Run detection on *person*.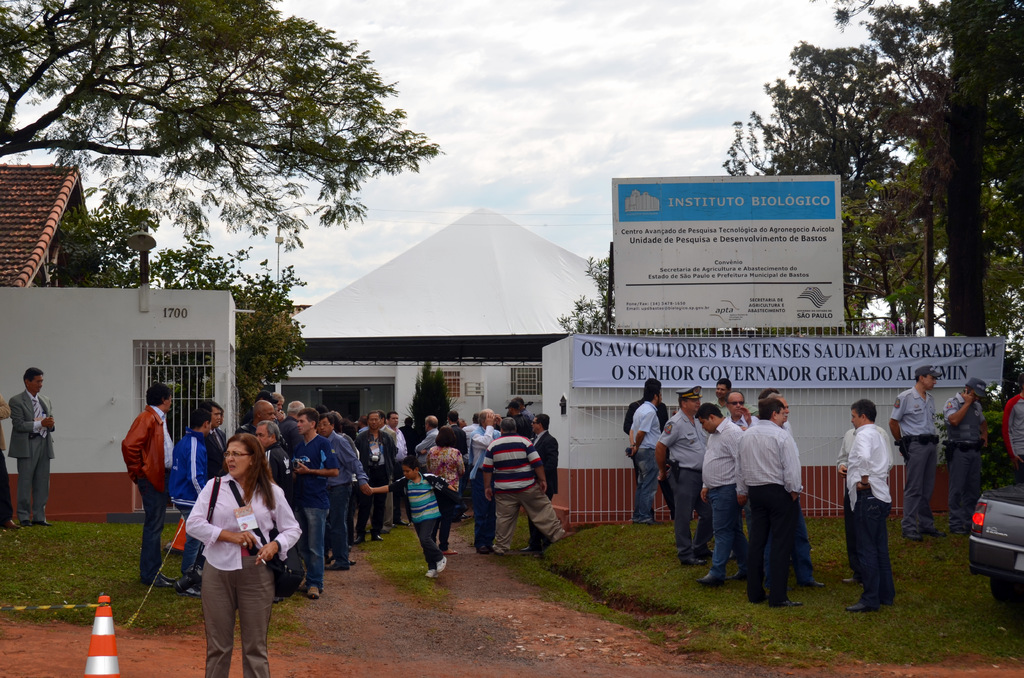
Result: select_region(725, 391, 758, 558).
